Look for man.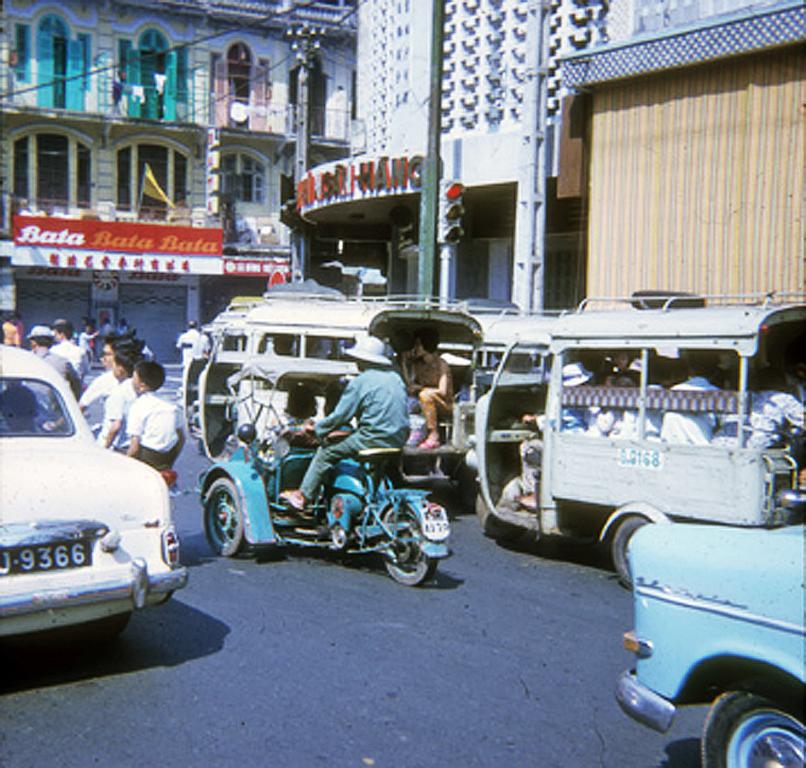
Found: rect(408, 333, 457, 451).
